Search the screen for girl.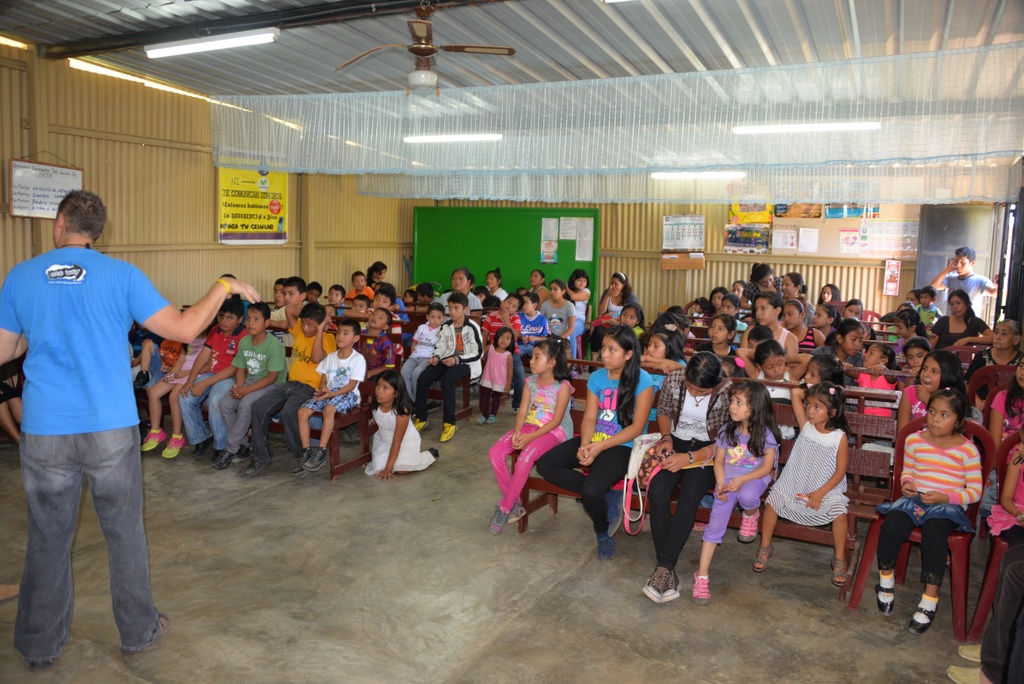
Found at detection(606, 301, 648, 345).
